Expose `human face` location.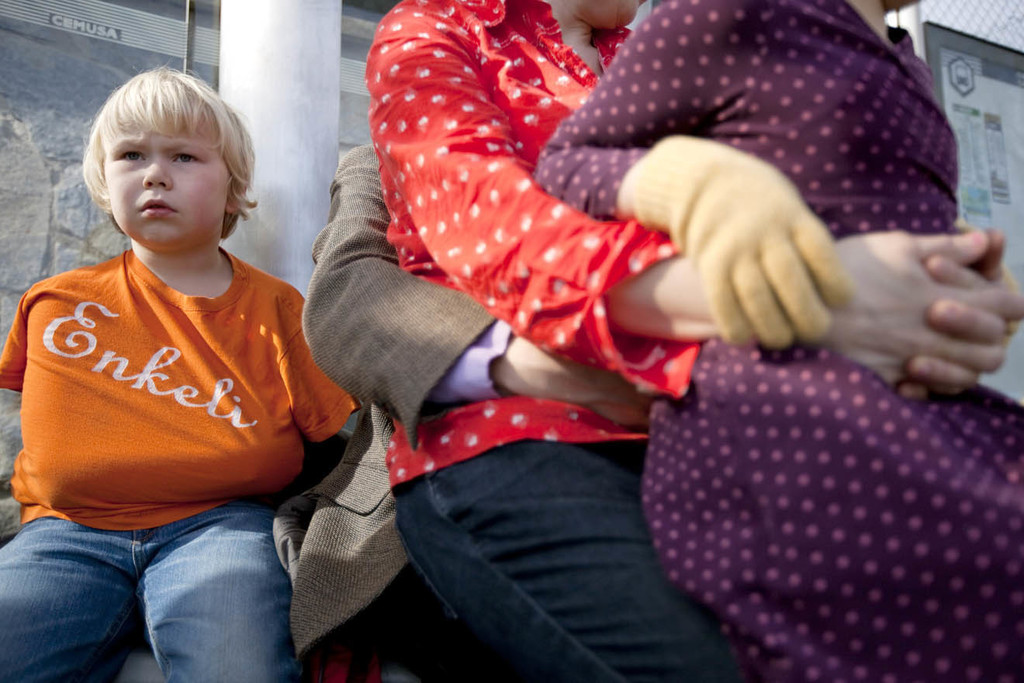
Exposed at select_region(102, 110, 232, 248).
